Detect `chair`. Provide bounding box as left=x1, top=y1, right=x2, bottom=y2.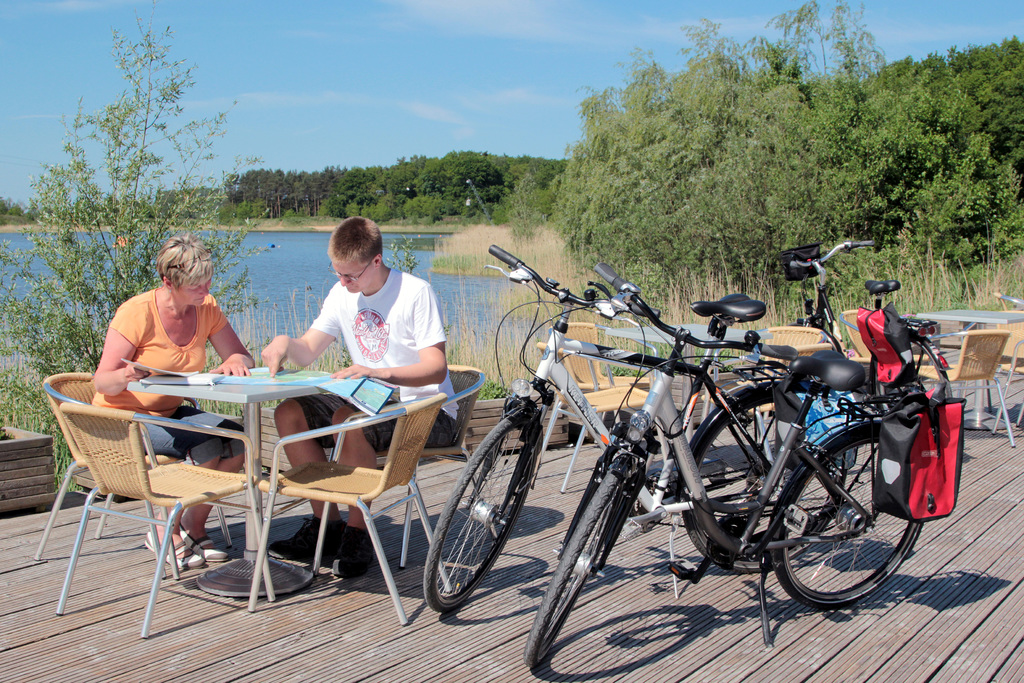
left=990, top=302, right=1023, bottom=424.
